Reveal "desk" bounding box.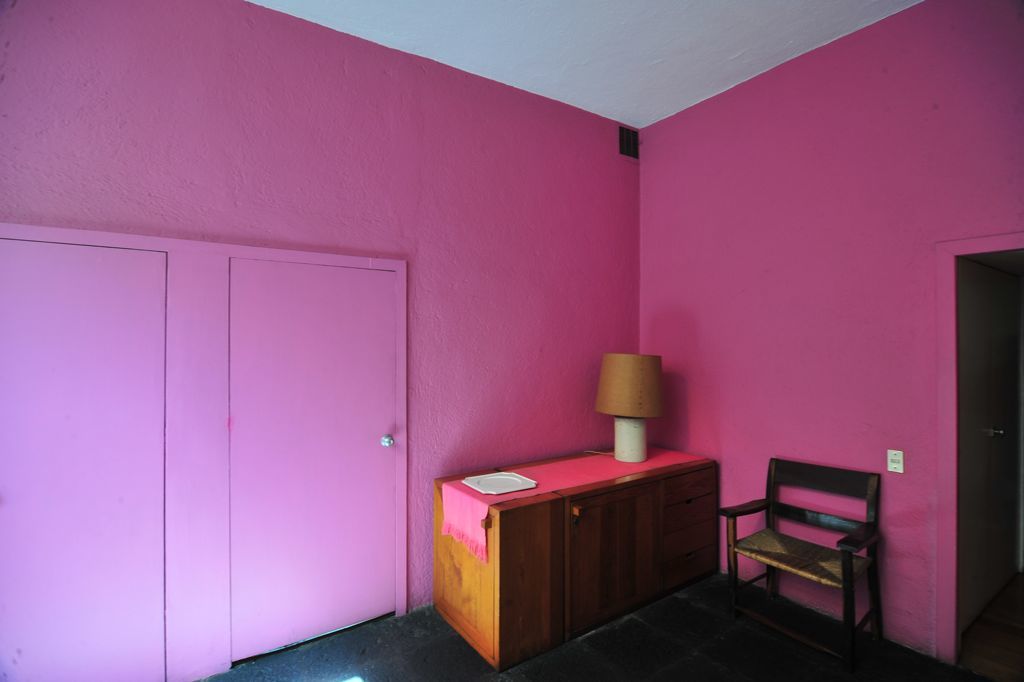
Revealed: left=433, top=443, right=721, bottom=675.
